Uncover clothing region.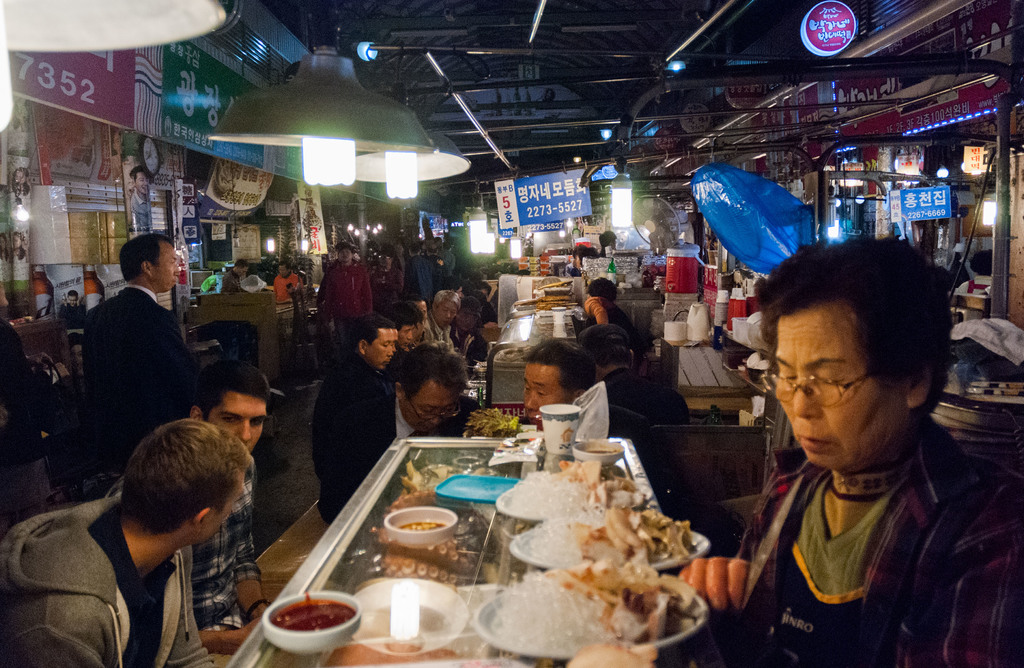
Uncovered: select_region(68, 261, 204, 460).
